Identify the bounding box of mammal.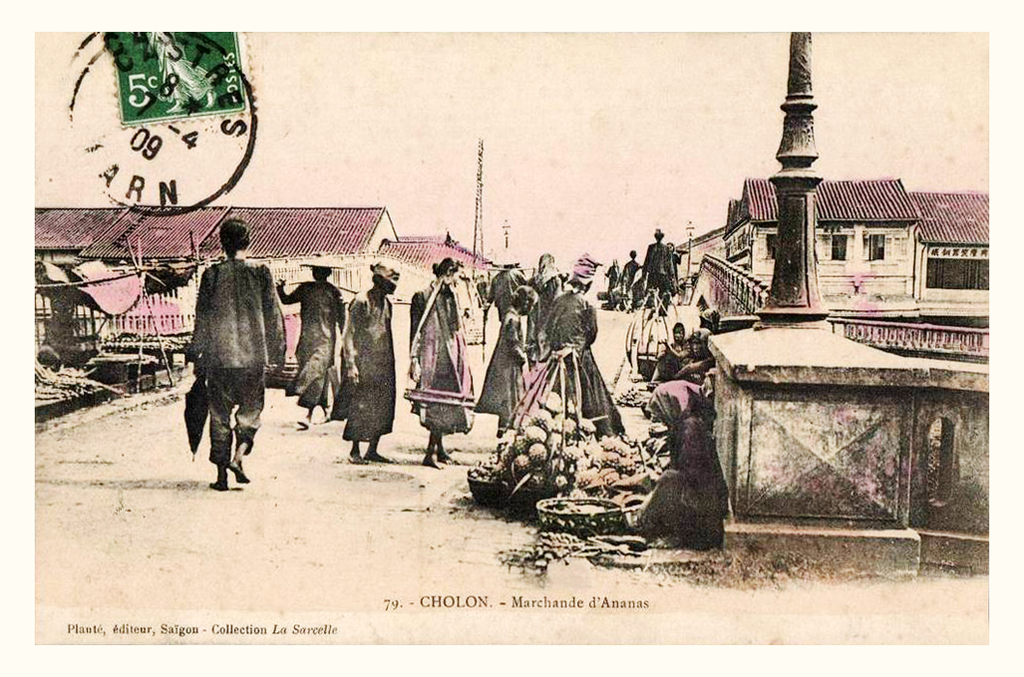
box=[638, 227, 680, 316].
